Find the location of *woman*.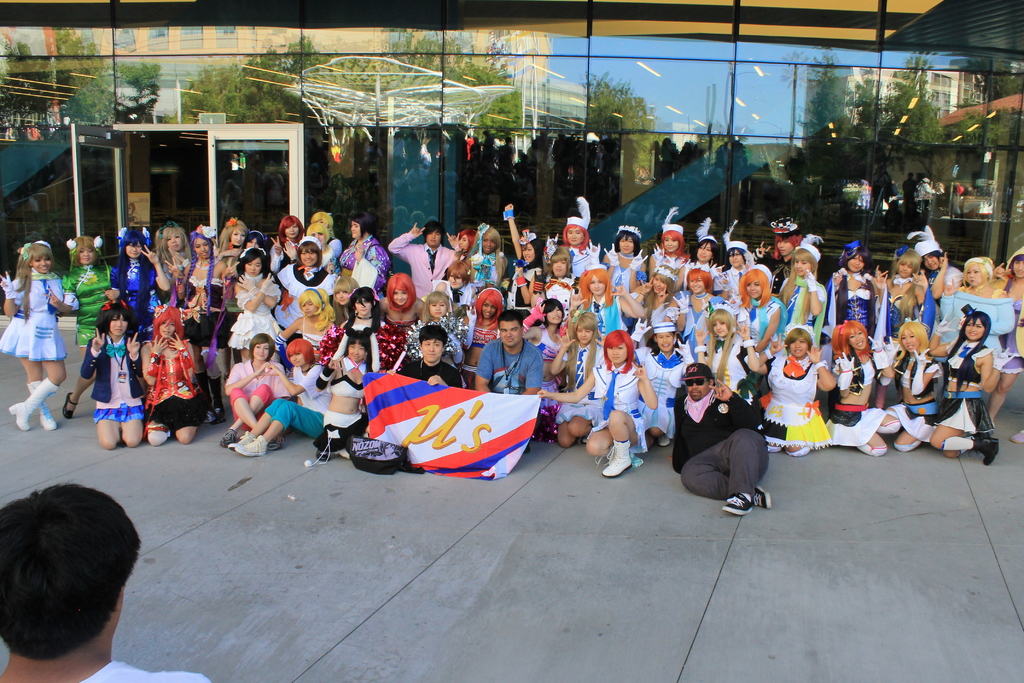
Location: (x1=270, y1=219, x2=299, y2=269).
